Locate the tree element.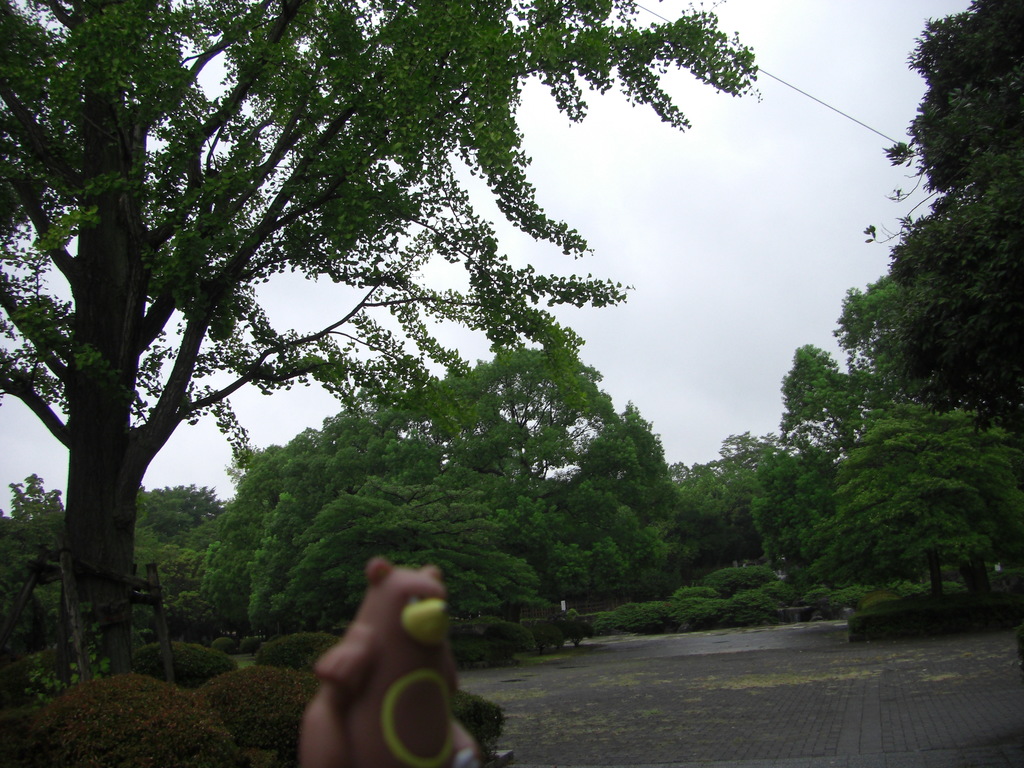
Element bbox: 0:0:772:683.
